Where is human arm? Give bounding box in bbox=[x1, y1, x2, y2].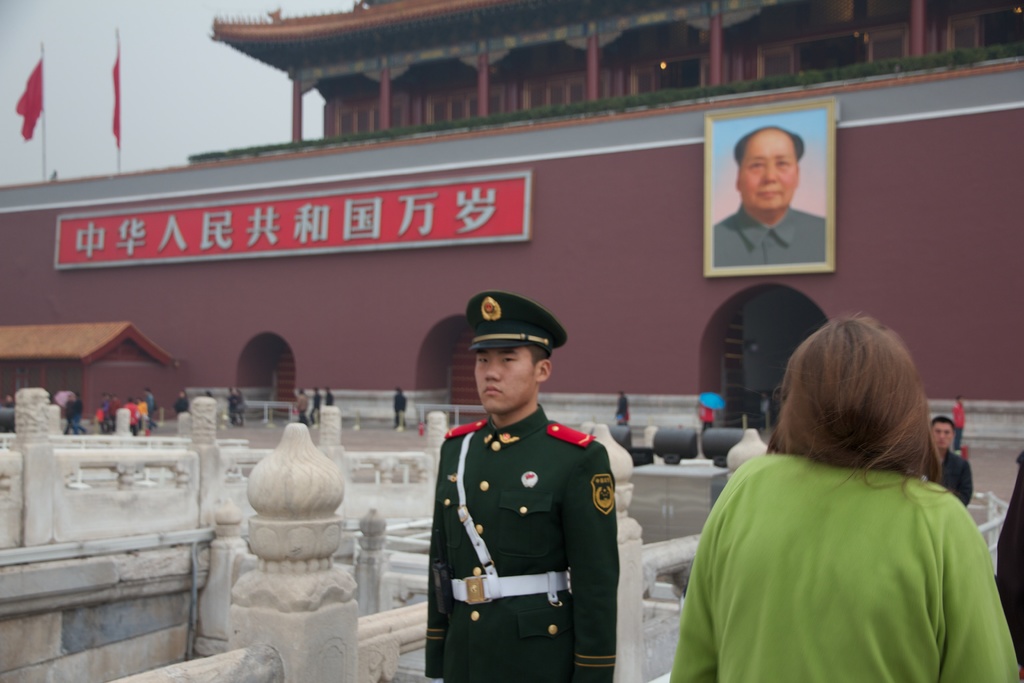
bbox=[670, 477, 720, 682].
